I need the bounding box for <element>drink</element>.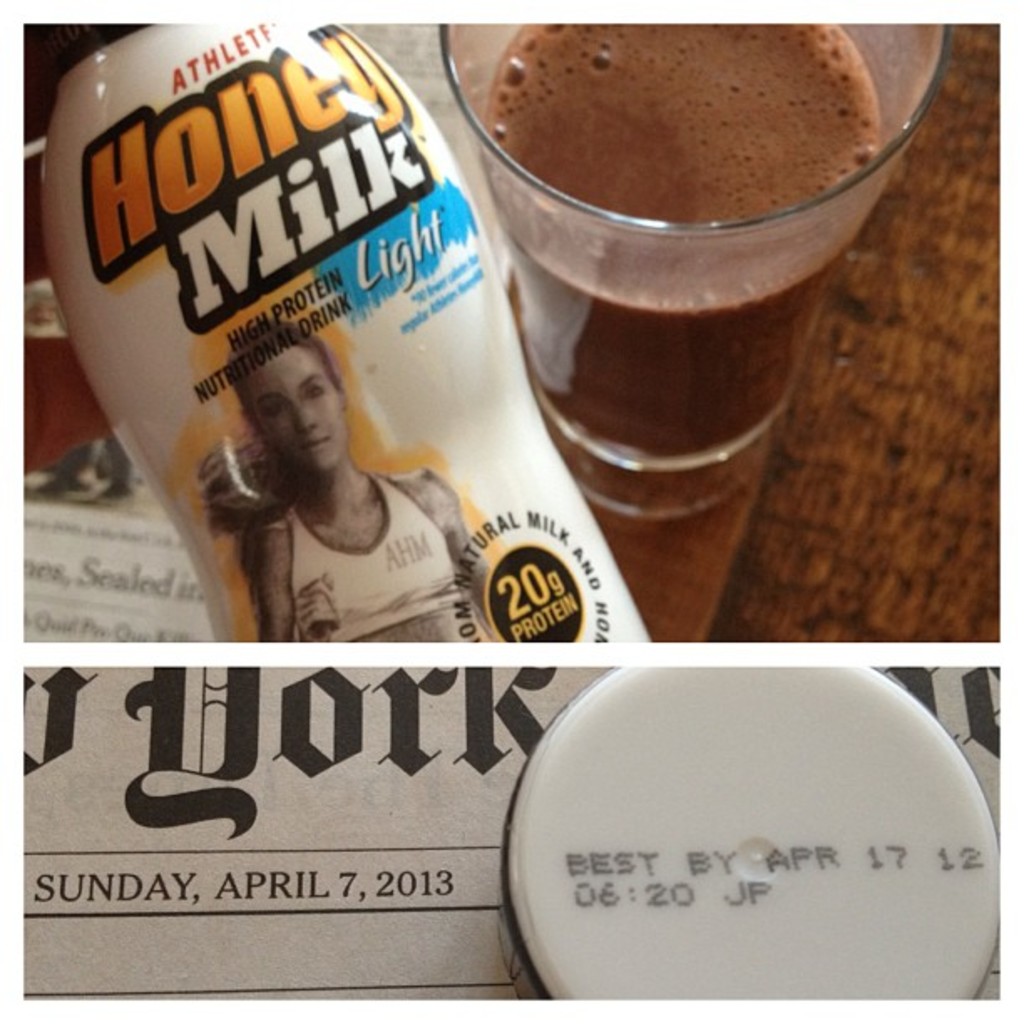
Here it is: (x1=465, y1=7, x2=937, y2=530).
